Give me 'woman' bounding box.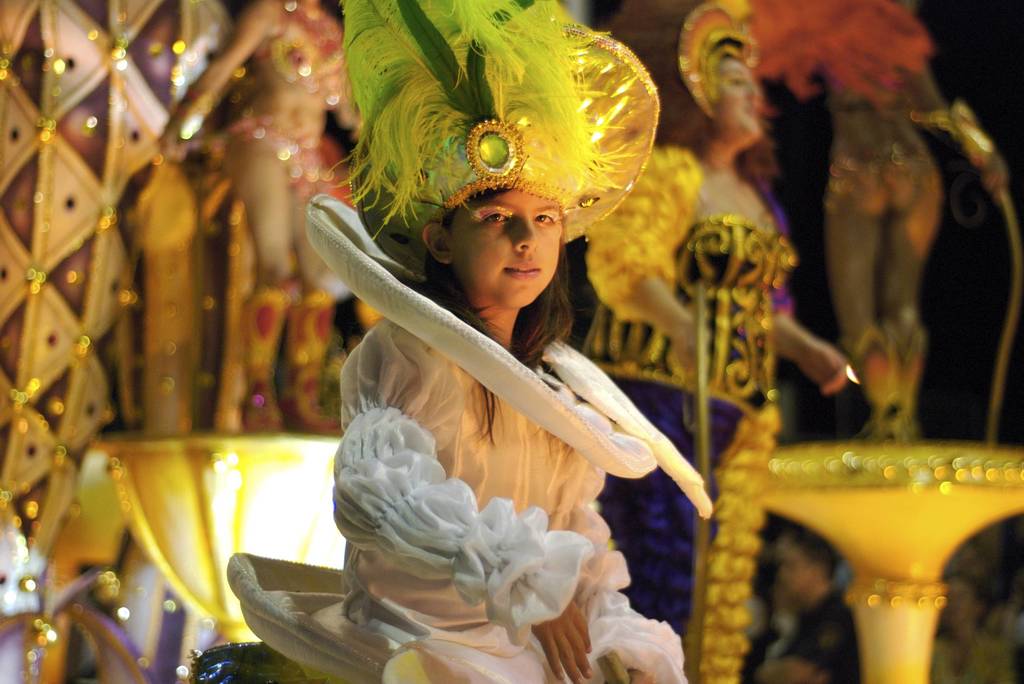
x1=805 y1=0 x2=969 y2=441.
